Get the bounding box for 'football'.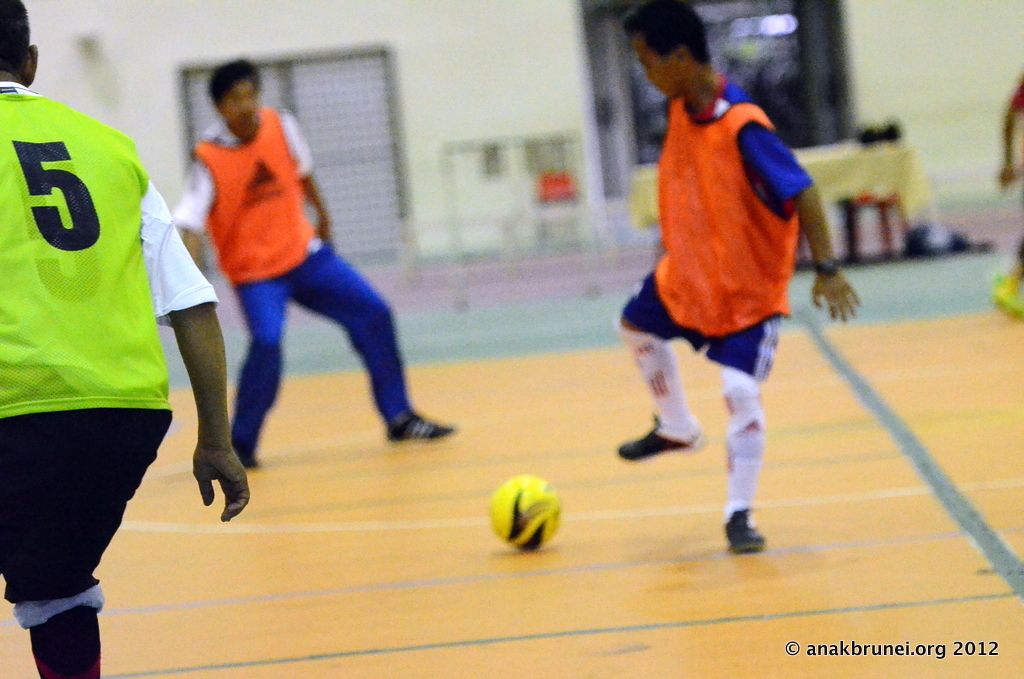
(x1=481, y1=470, x2=561, y2=554).
